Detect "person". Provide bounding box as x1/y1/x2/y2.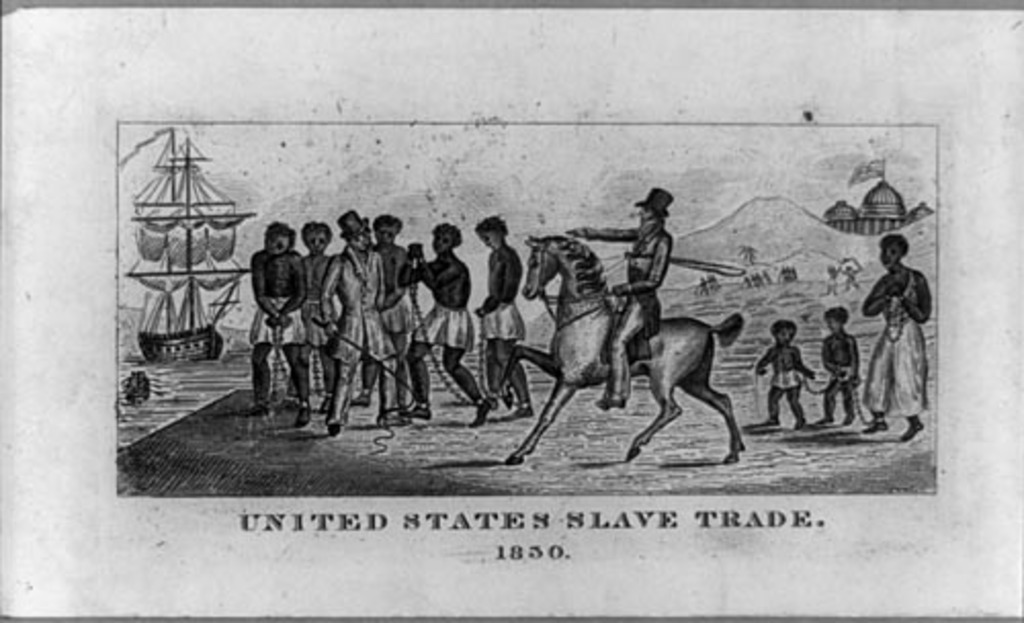
231/213/307/434.
